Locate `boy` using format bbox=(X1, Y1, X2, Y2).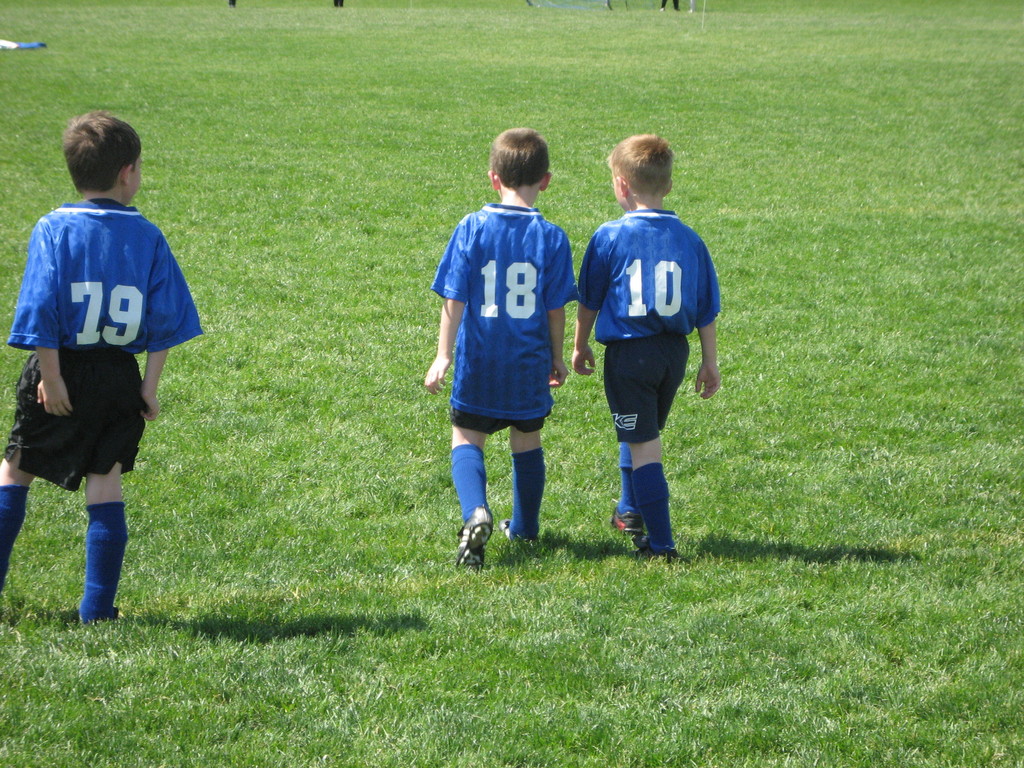
bbox=(0, 110, 202, 621).
